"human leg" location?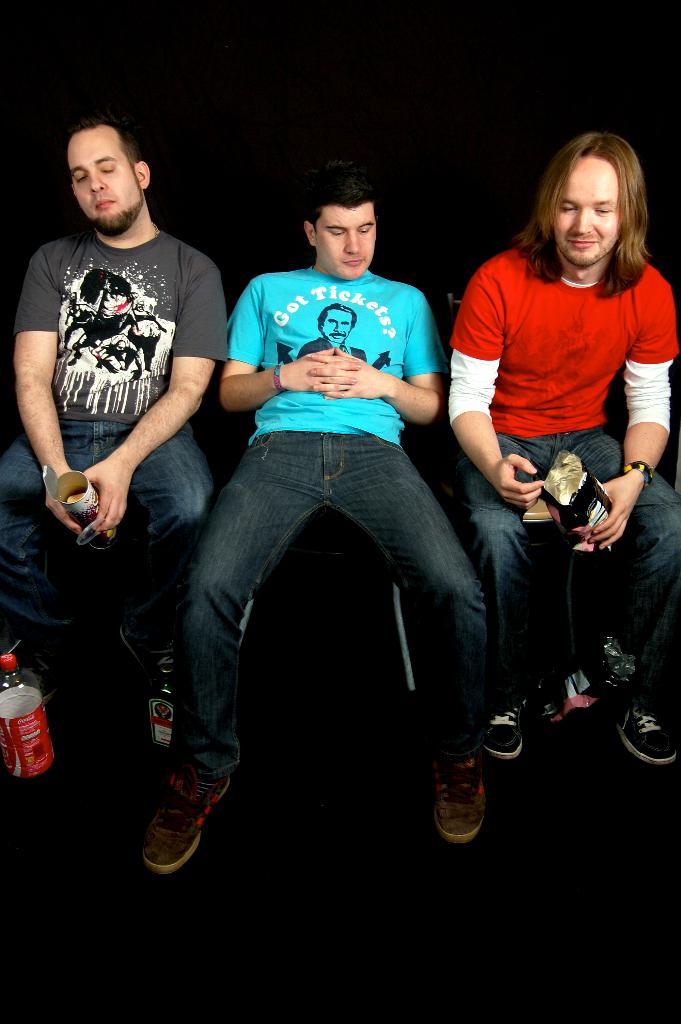
rect(146, 407, 323, 876)
